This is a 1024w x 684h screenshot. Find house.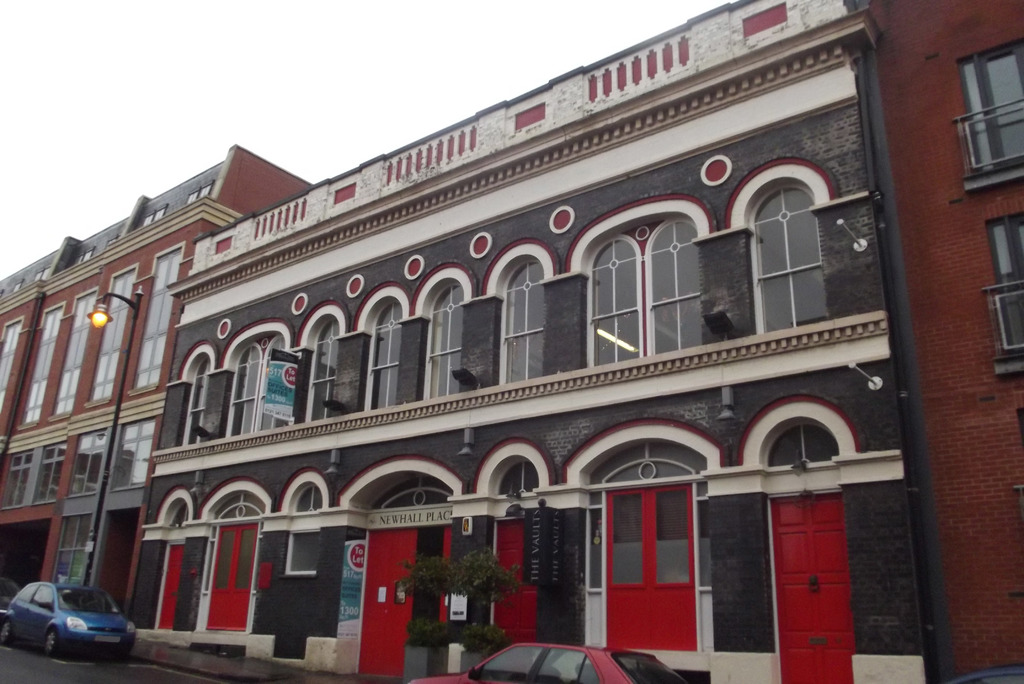
Bounding box: 0/147/318/592.
